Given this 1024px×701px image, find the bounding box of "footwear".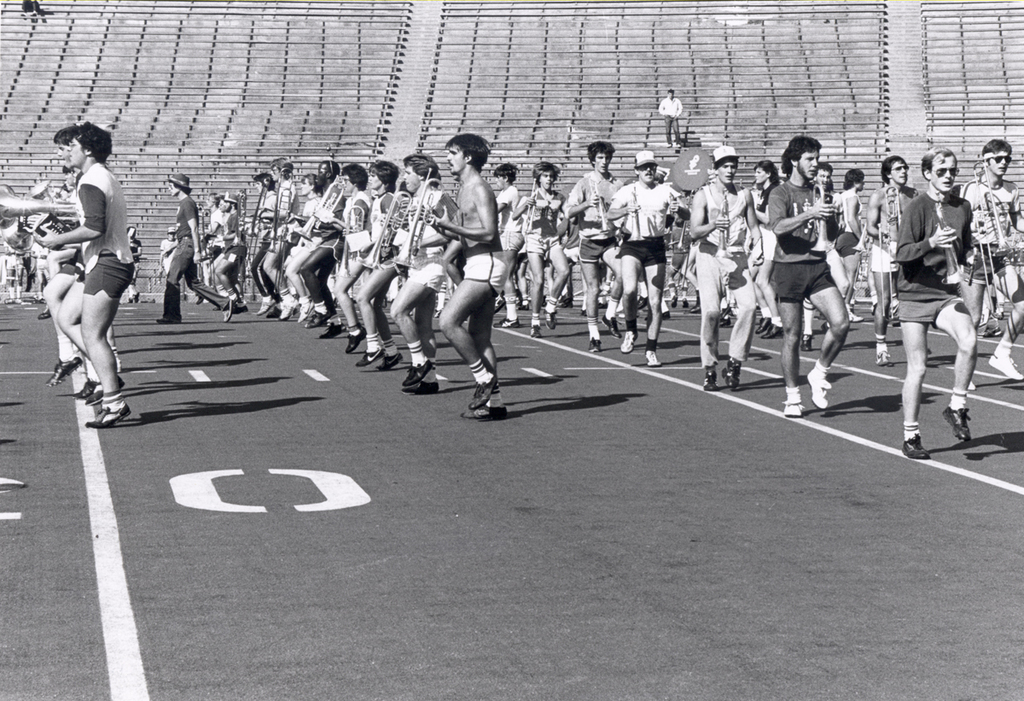
(222, 297, 236, 322).
